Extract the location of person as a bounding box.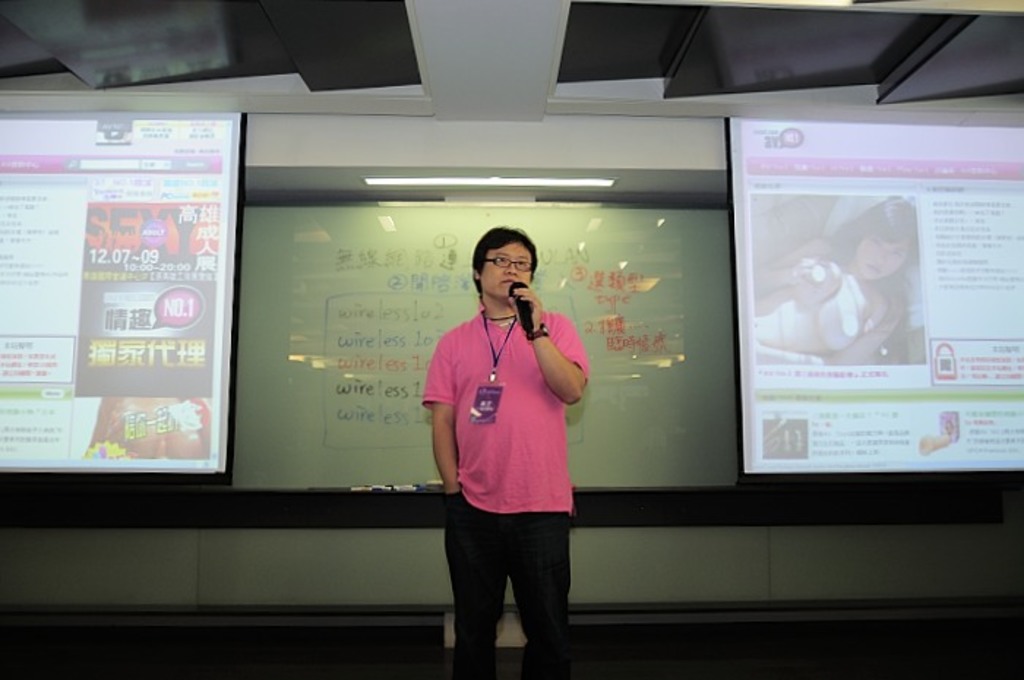
407 227 598 671.
